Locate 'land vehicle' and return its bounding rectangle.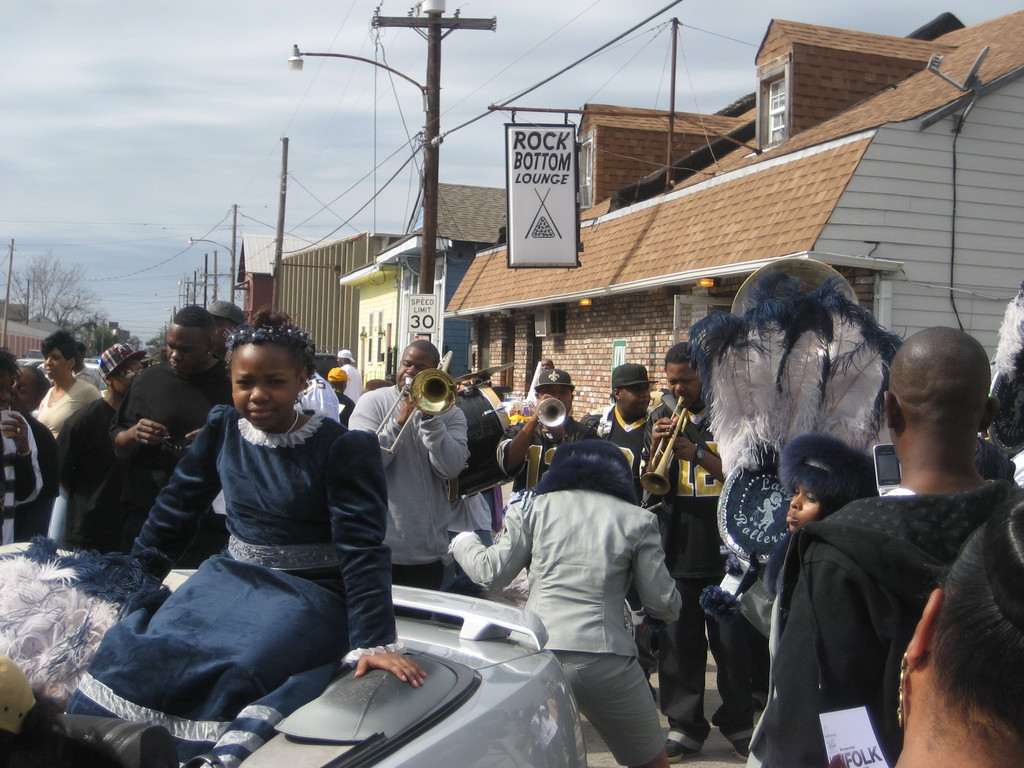
{"left": 38, "top": 362, "right": 108, "bottom": 393}.
